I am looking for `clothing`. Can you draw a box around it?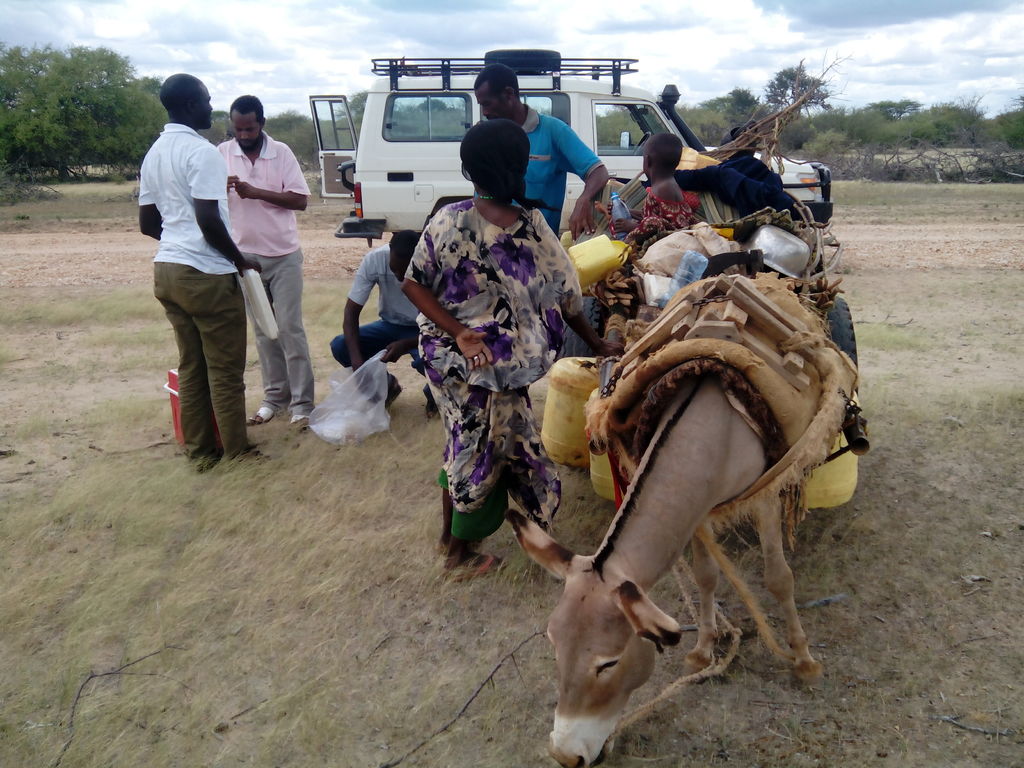
Sure, the bounding box is [332, 241, 451, 400].
